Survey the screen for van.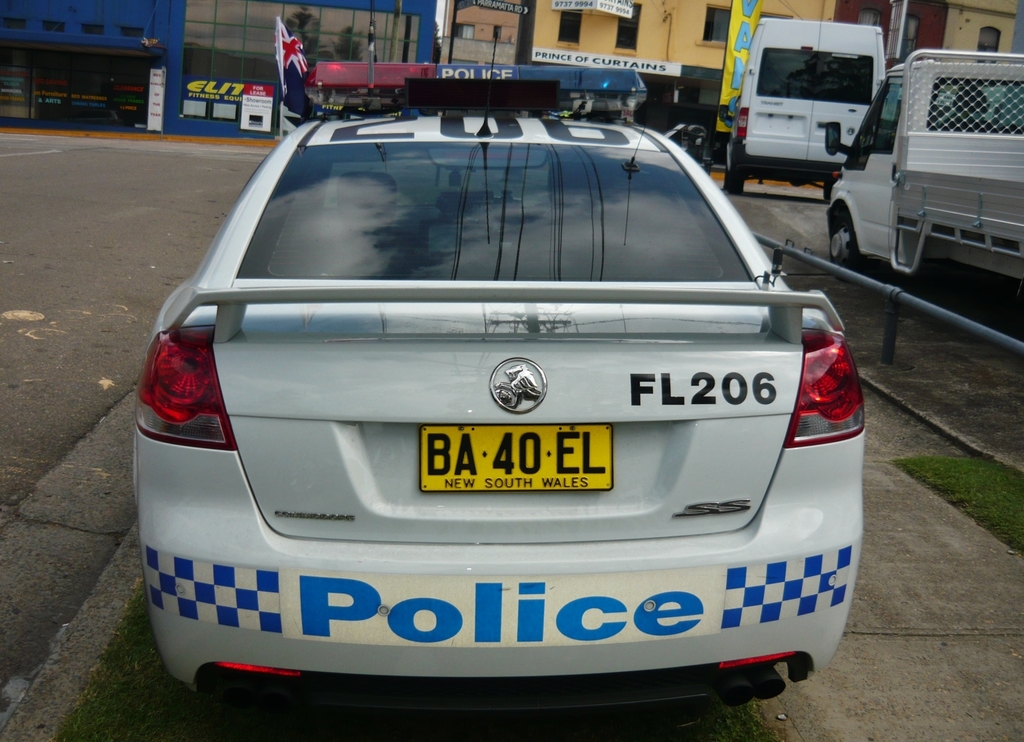
Survey found: 719:17:890:194.
